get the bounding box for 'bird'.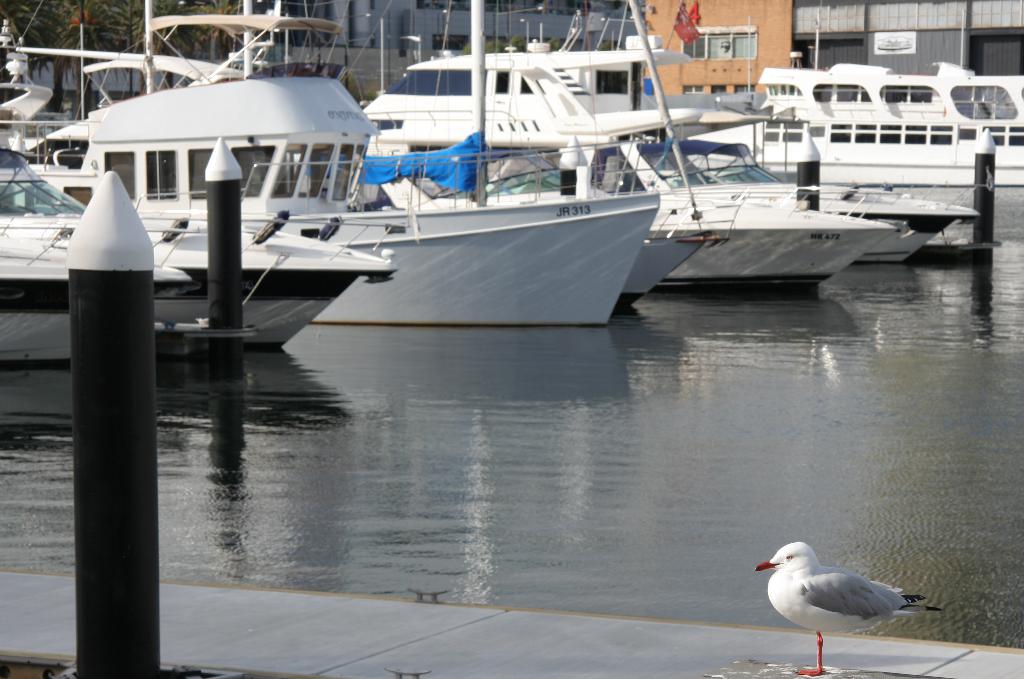
{"left": 803, "top": 544, "right": 922, "bottom": 646}.
